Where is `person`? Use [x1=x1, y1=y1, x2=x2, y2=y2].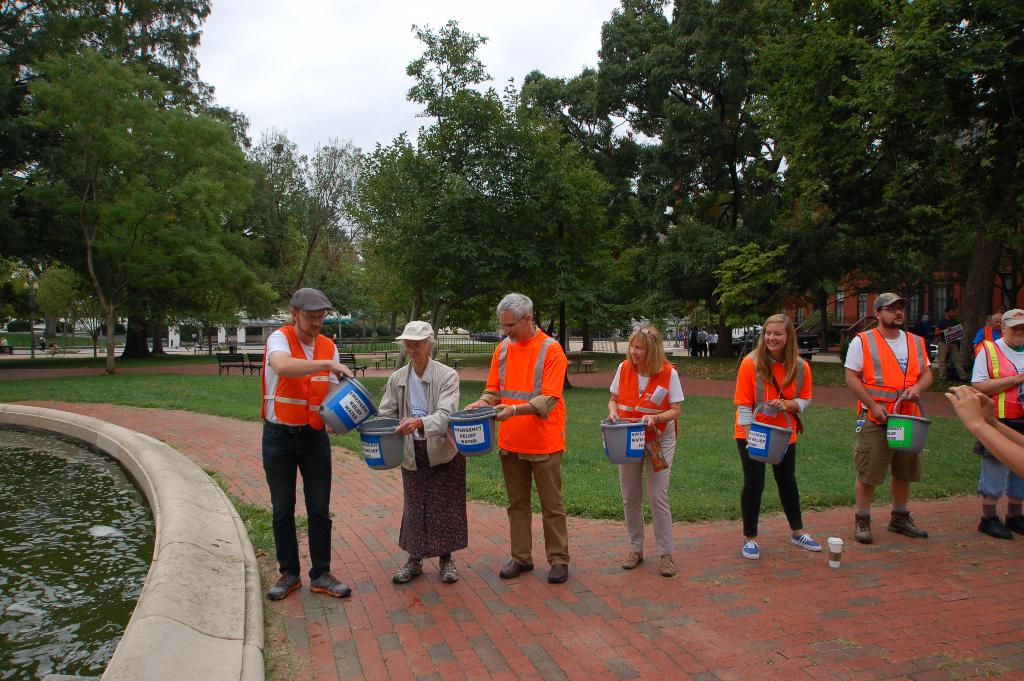
[x1=687, y1=330, x2=695, y2=360].
